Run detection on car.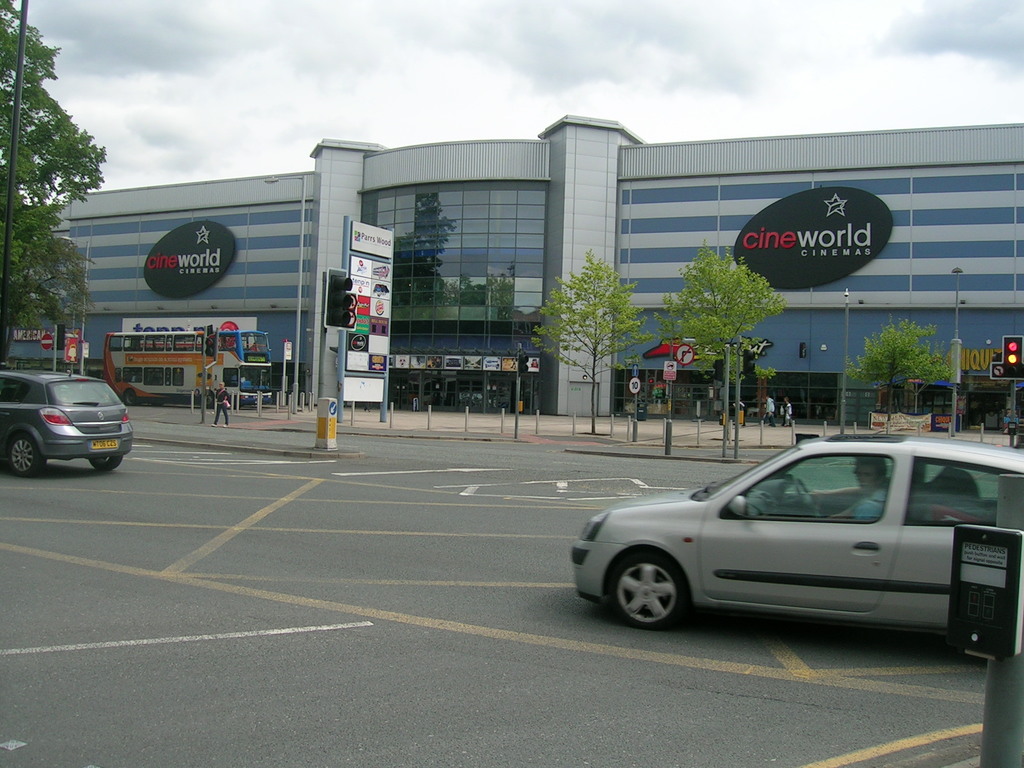
Result: <box>567,428,1023,628</box>.
